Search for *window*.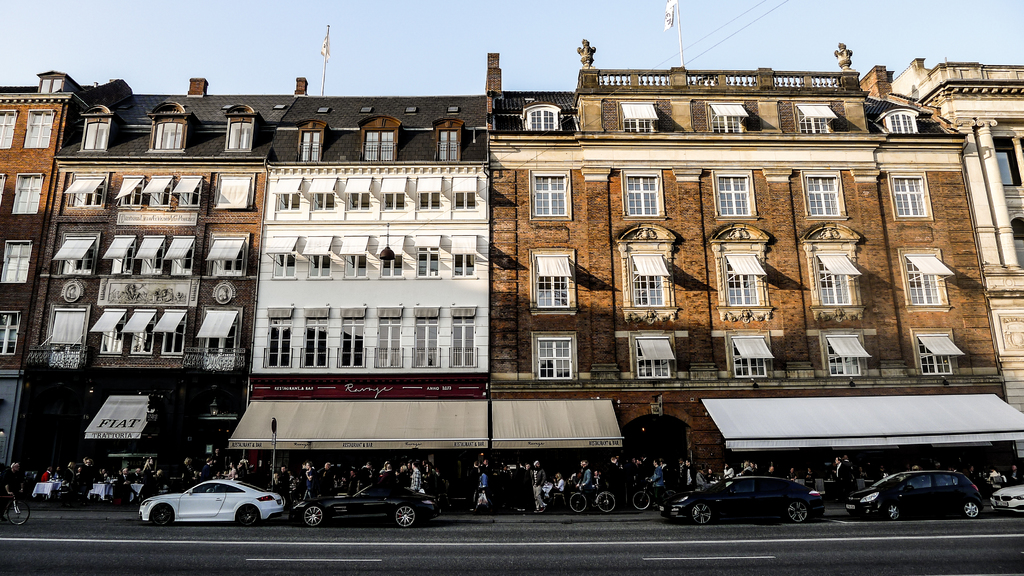
Found at (524, 101, 565, 134).
